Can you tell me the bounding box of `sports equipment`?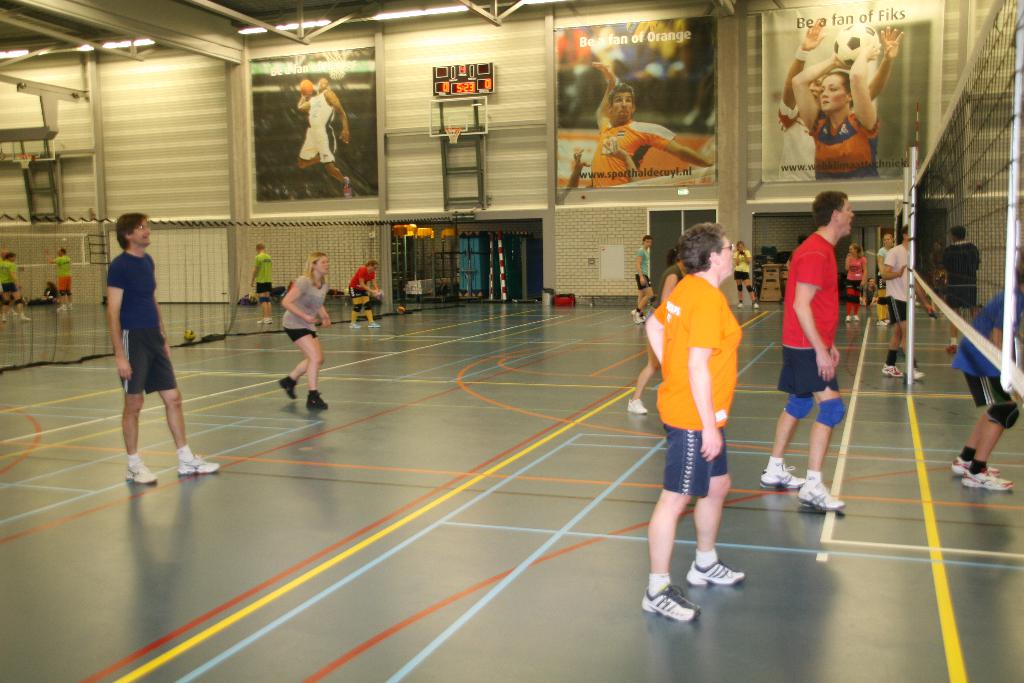
left=961, top=470, right=1009, bottom=490.
